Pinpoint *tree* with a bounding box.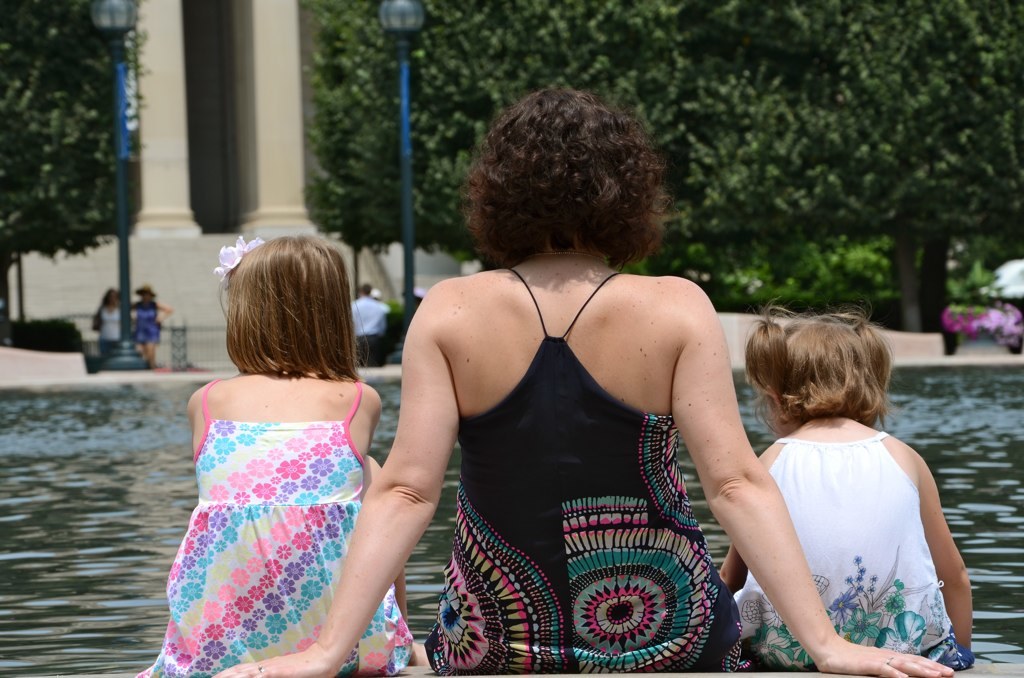
pyautogui.locateOnScreen(293, 0, 1023, 326).
